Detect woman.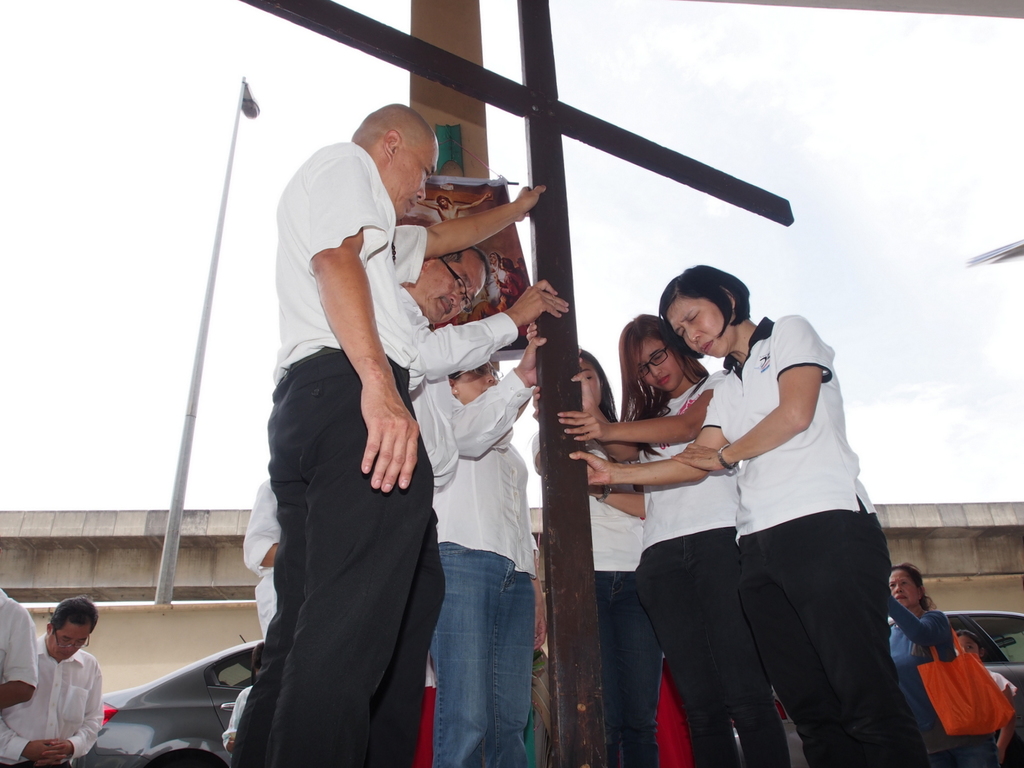
Detected at locate(561, 315, 788, 767).
